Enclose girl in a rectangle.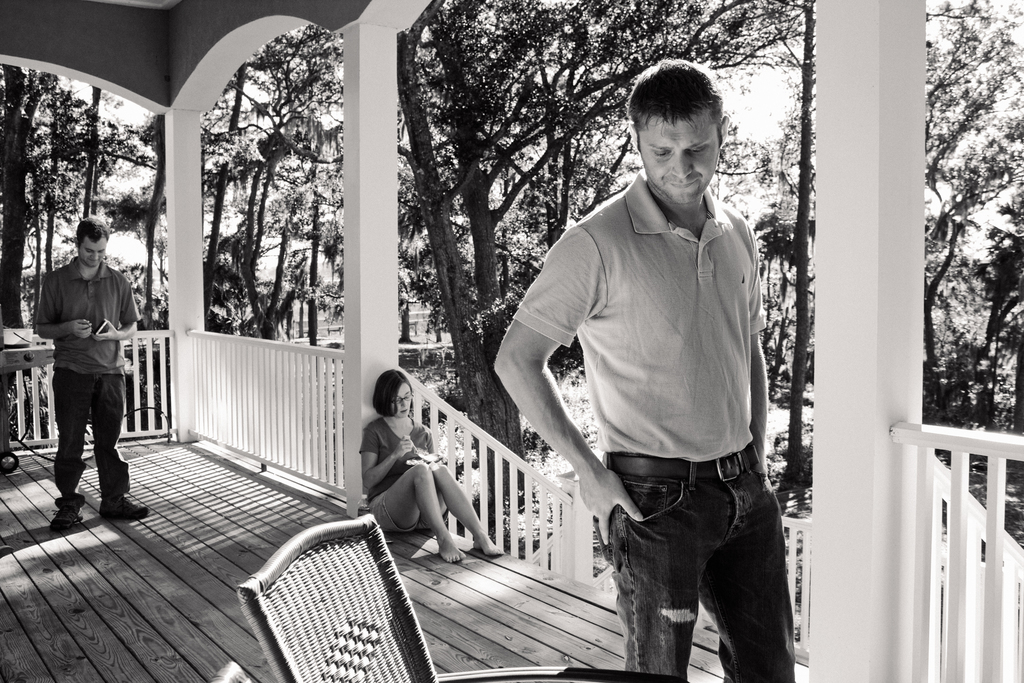
33, 204, 156, 536.
